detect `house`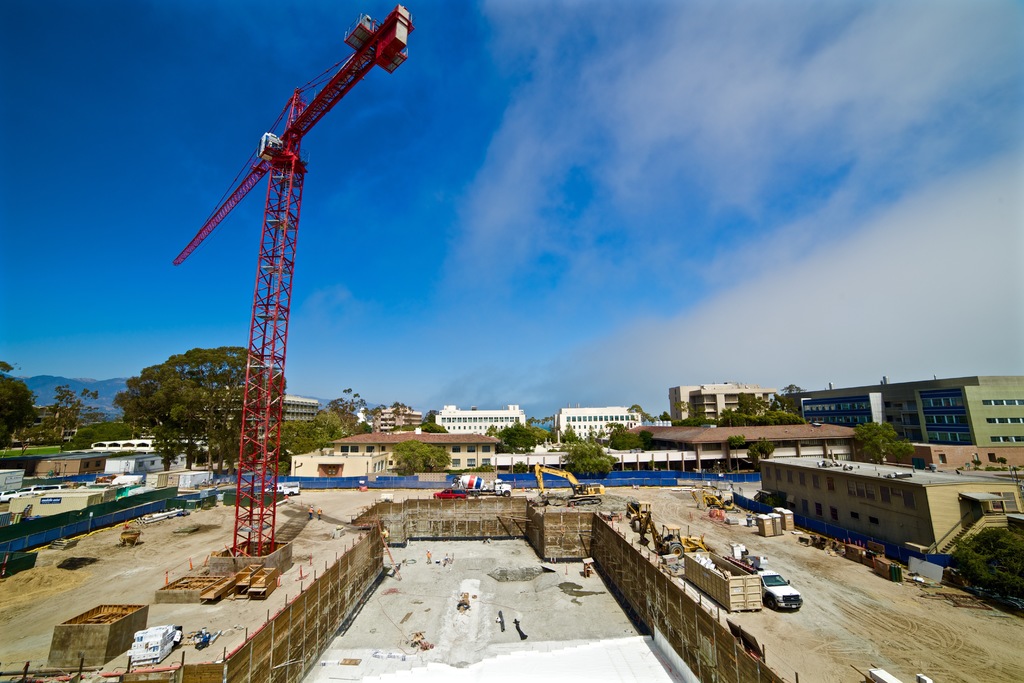
bbox=[0, 435, 216, 536]
